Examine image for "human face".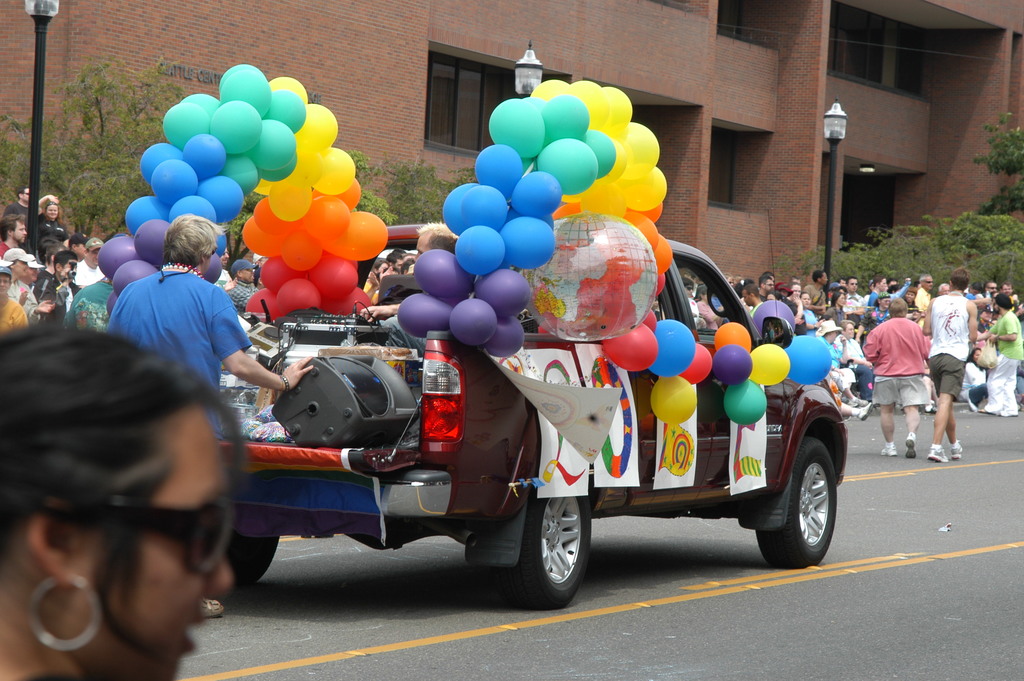
Examination result: bbox(42, 205, 63, 221).
